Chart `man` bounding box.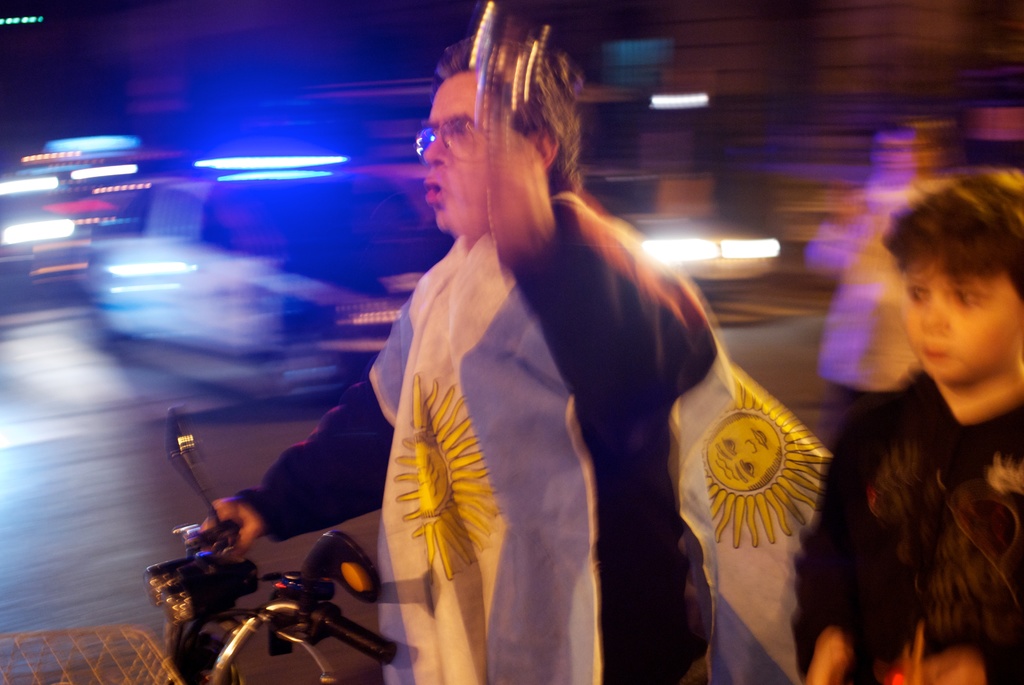
Charted: {"left": 196, "top": 19, "right": 719, "bottom": 684}.
